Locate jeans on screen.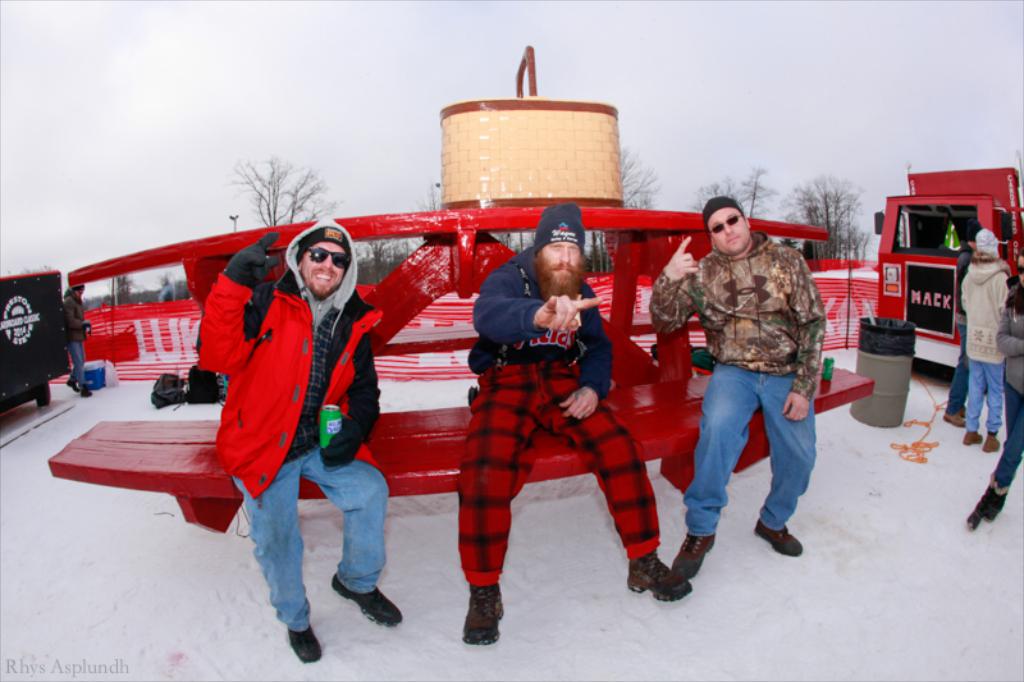
On screen at {"x1": 682, "y1": 356, "x2": 822, "y2": 537}.
